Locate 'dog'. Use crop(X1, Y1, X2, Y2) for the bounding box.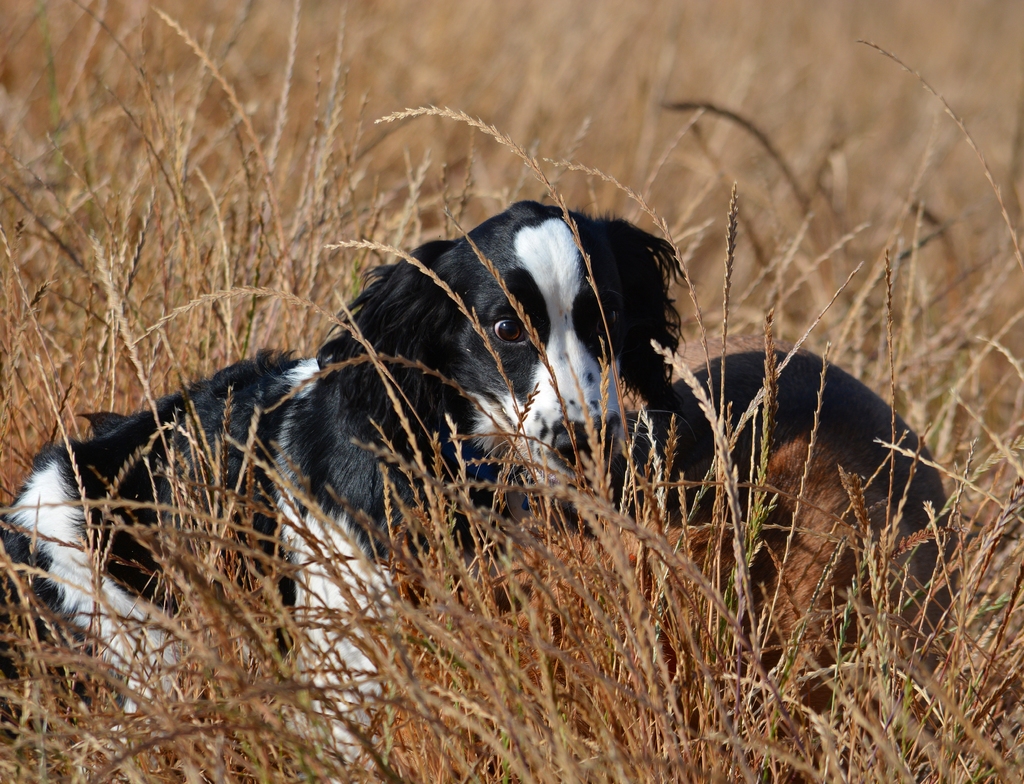
crop(399, 333, 965, 726).
